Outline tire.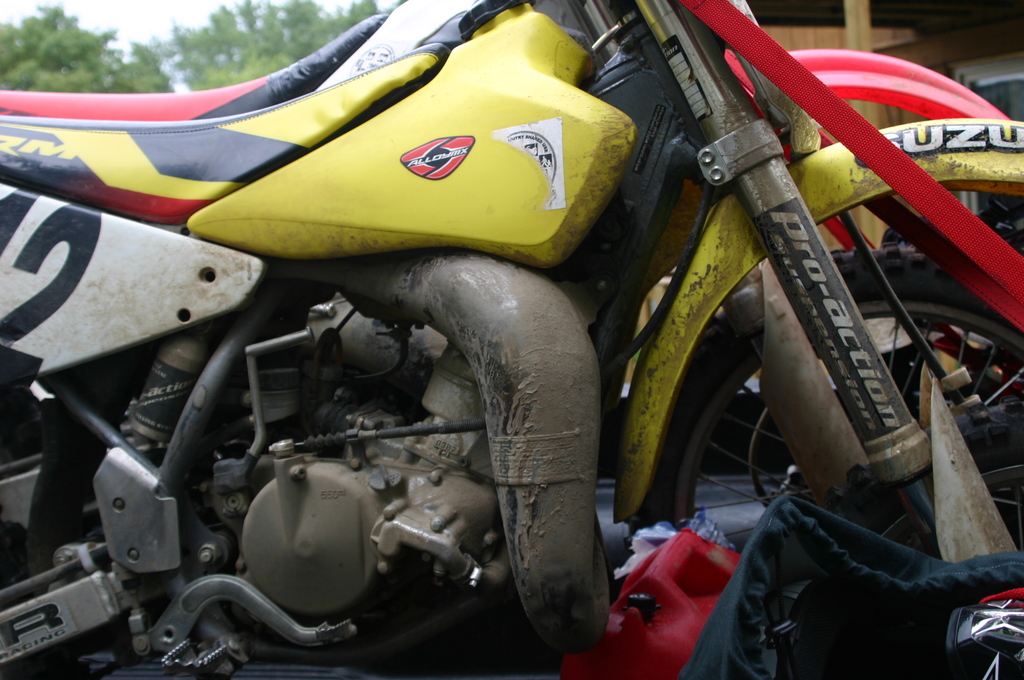
Outline: BBox(675, 145, 993, 603).
